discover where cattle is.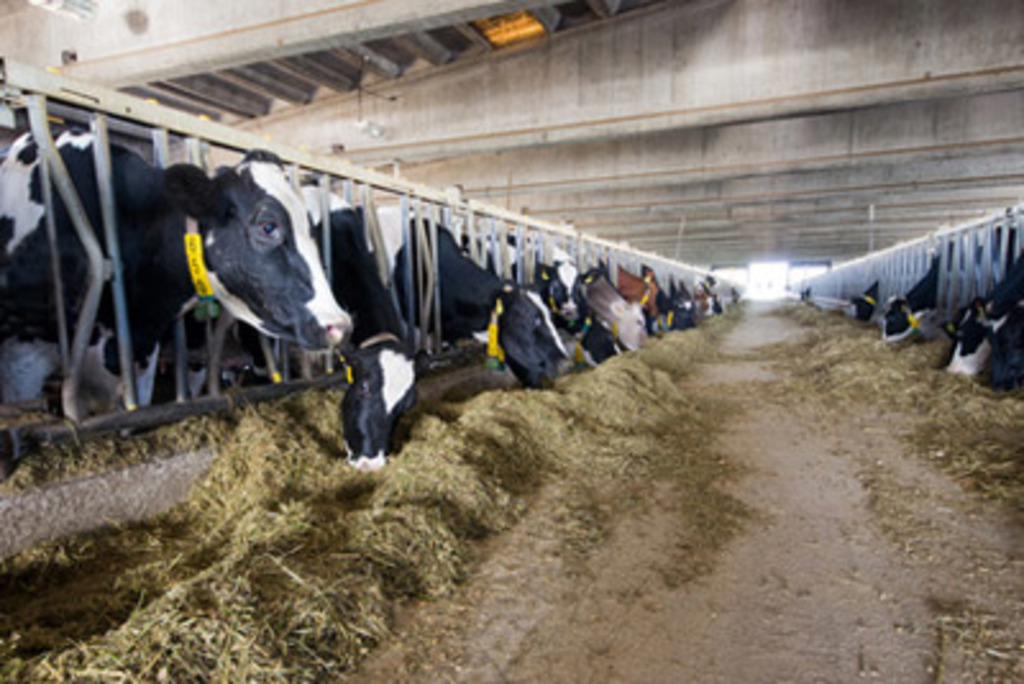
Discovered at 694 279 709 320.
